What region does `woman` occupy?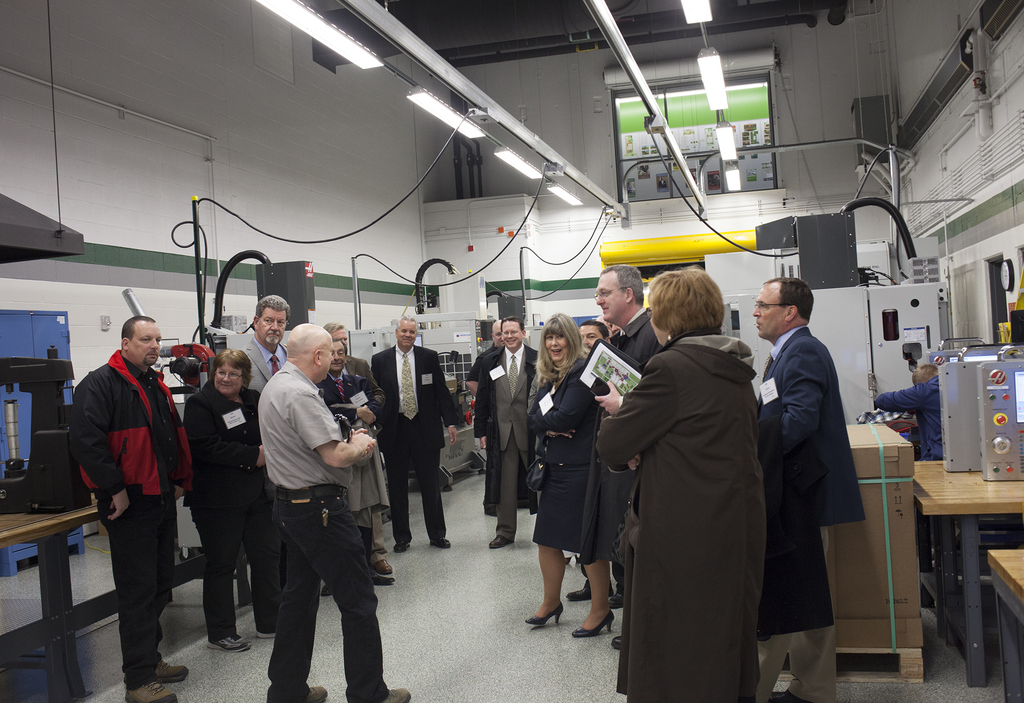
[511,317,612,641].
